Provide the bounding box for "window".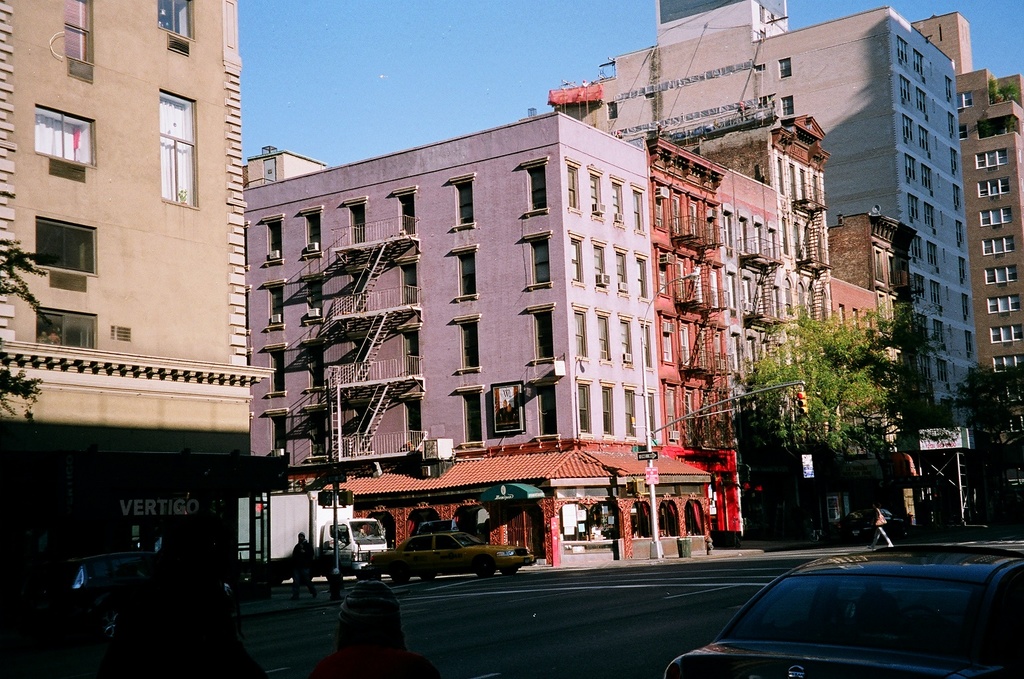
bbox=[60, 0, 96, 74].
